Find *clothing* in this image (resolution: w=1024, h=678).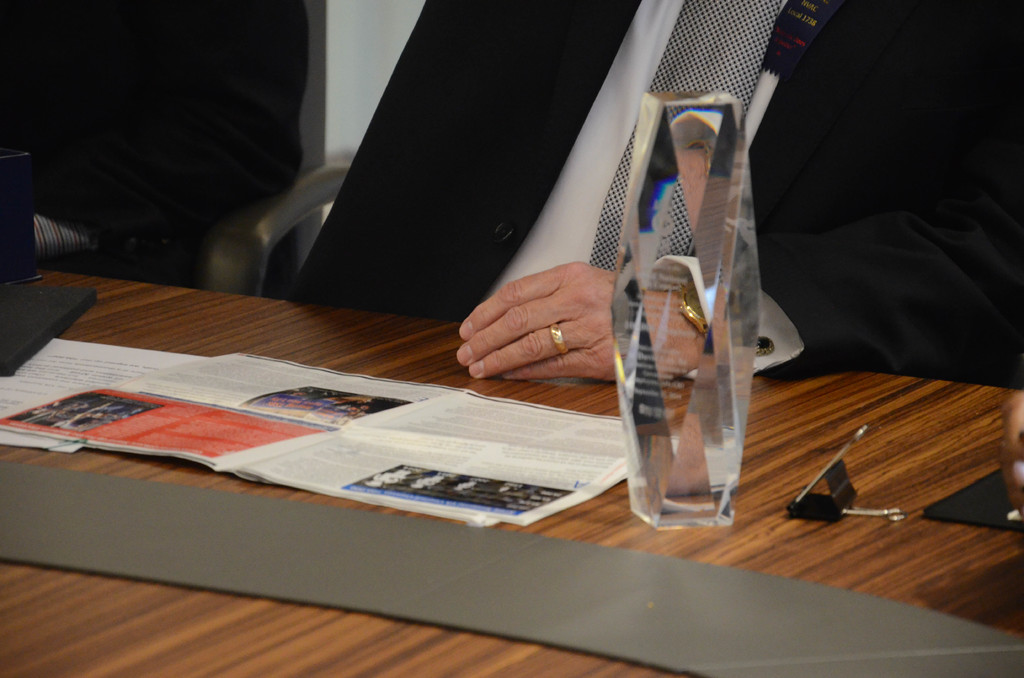
select_region(0, 0, 312, 278).
